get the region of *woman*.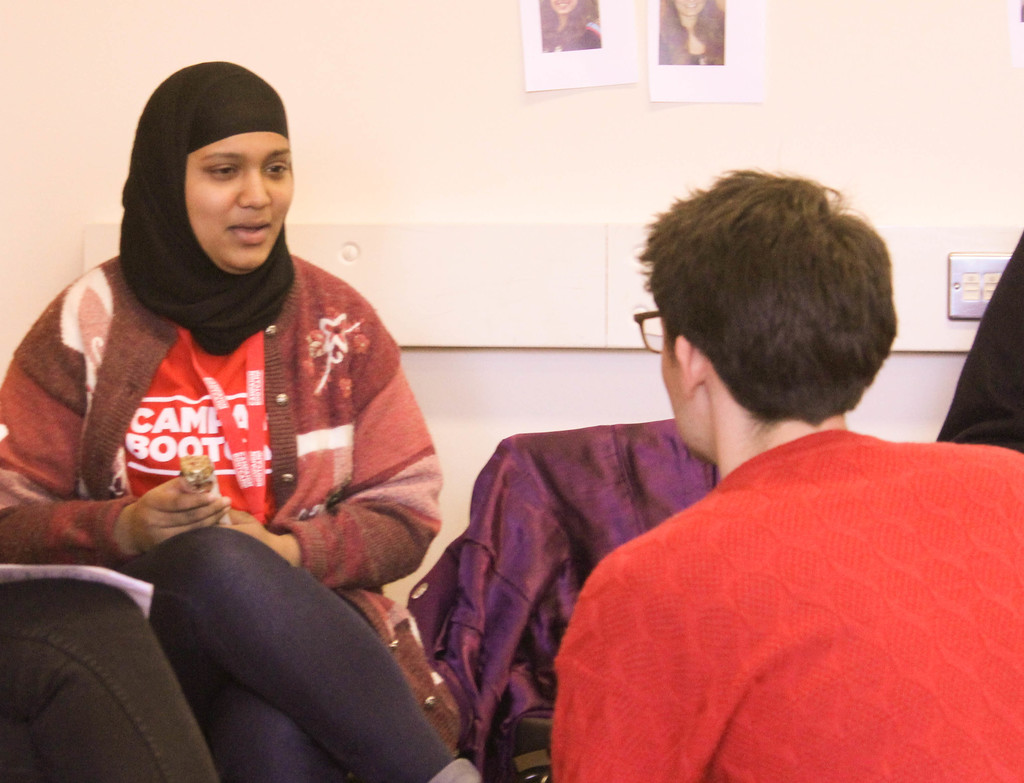
x1=26 y1=61 x2=464 y2=775.
